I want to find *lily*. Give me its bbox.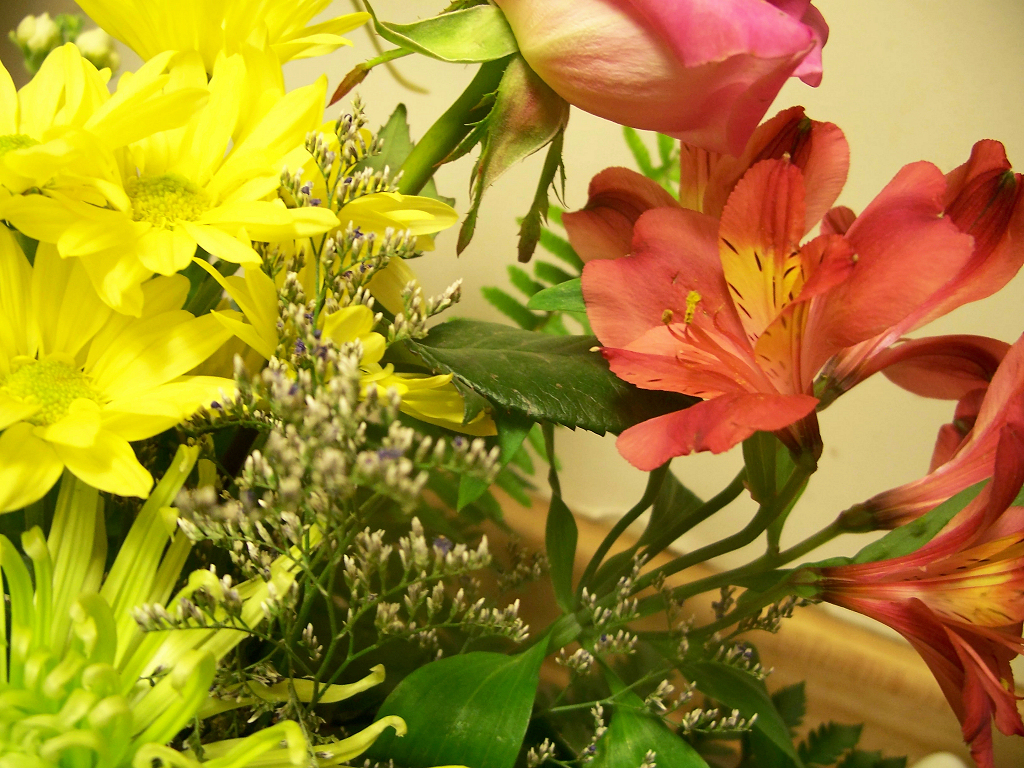
x1=859 y1=338 x2=1023 y2=532.
